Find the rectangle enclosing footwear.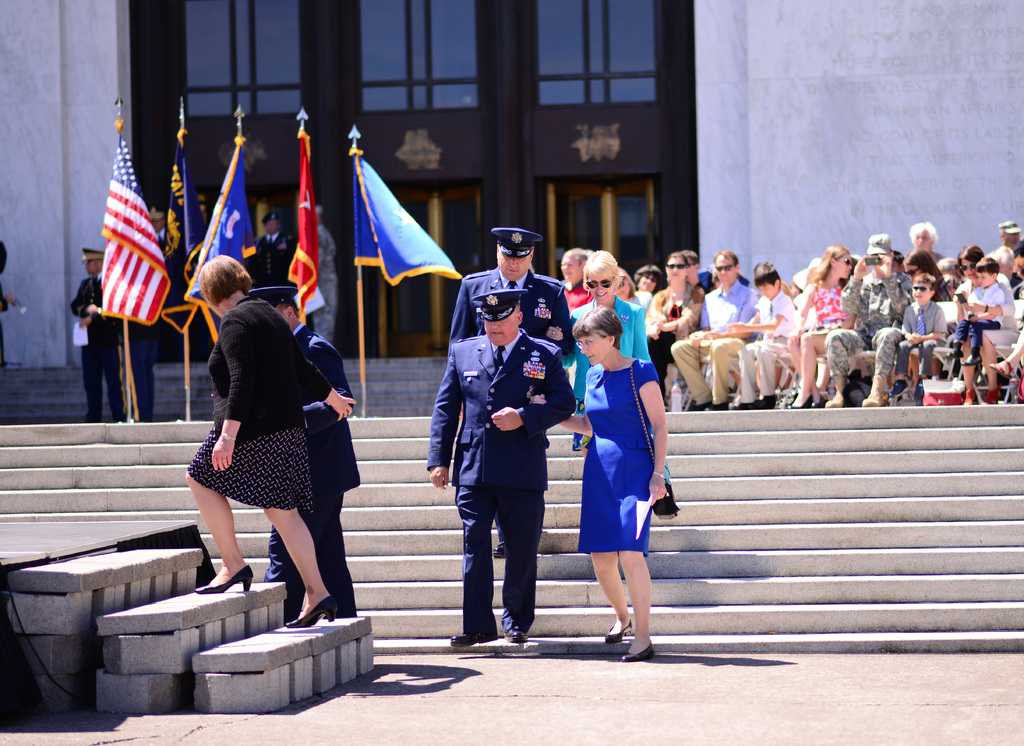
286,594,339,628.
